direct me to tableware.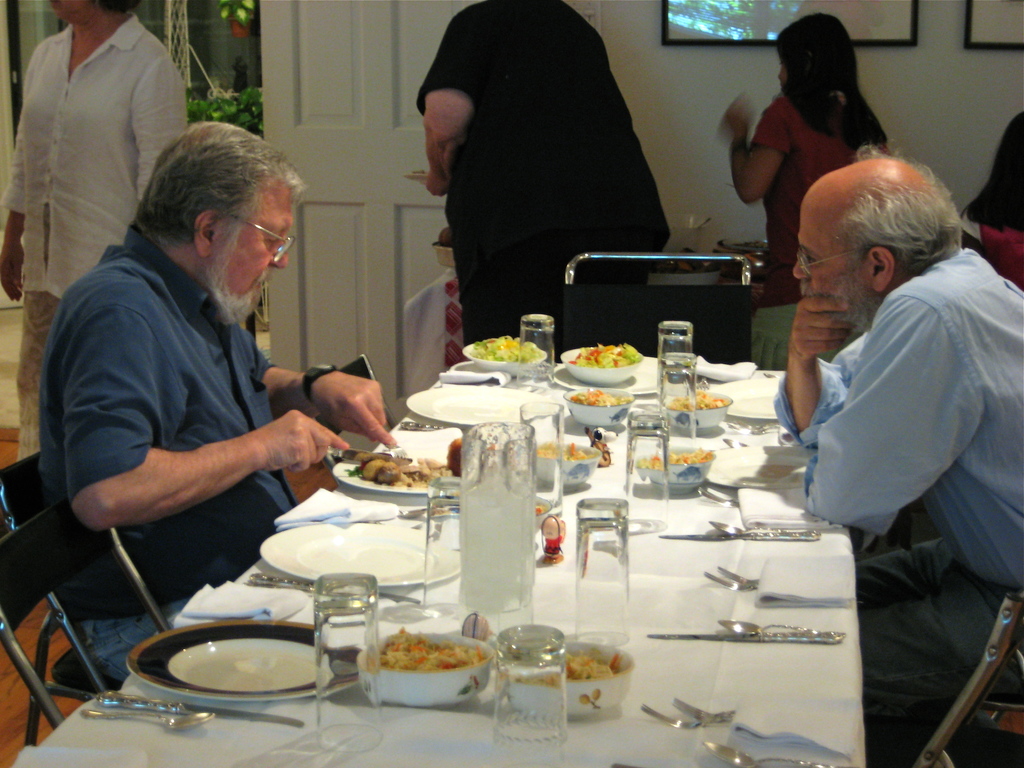
Direction: 409:390:561:431.
